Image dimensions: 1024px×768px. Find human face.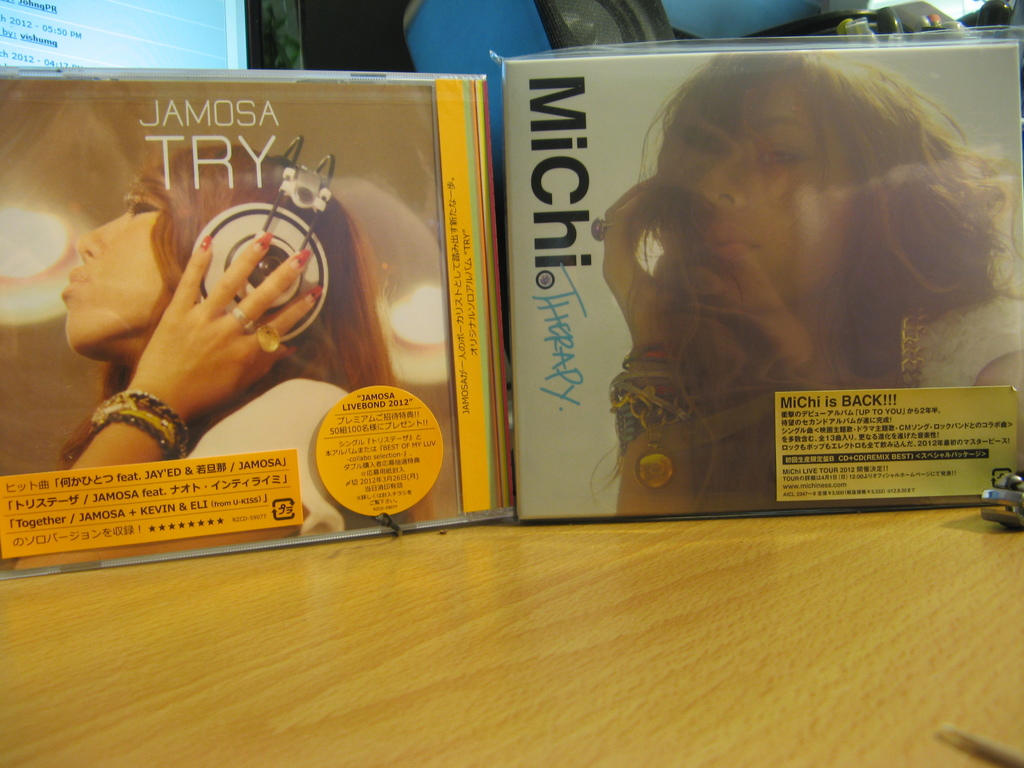
{"left": 60, "top": 184, "right": 163, "bottom": 346}.
